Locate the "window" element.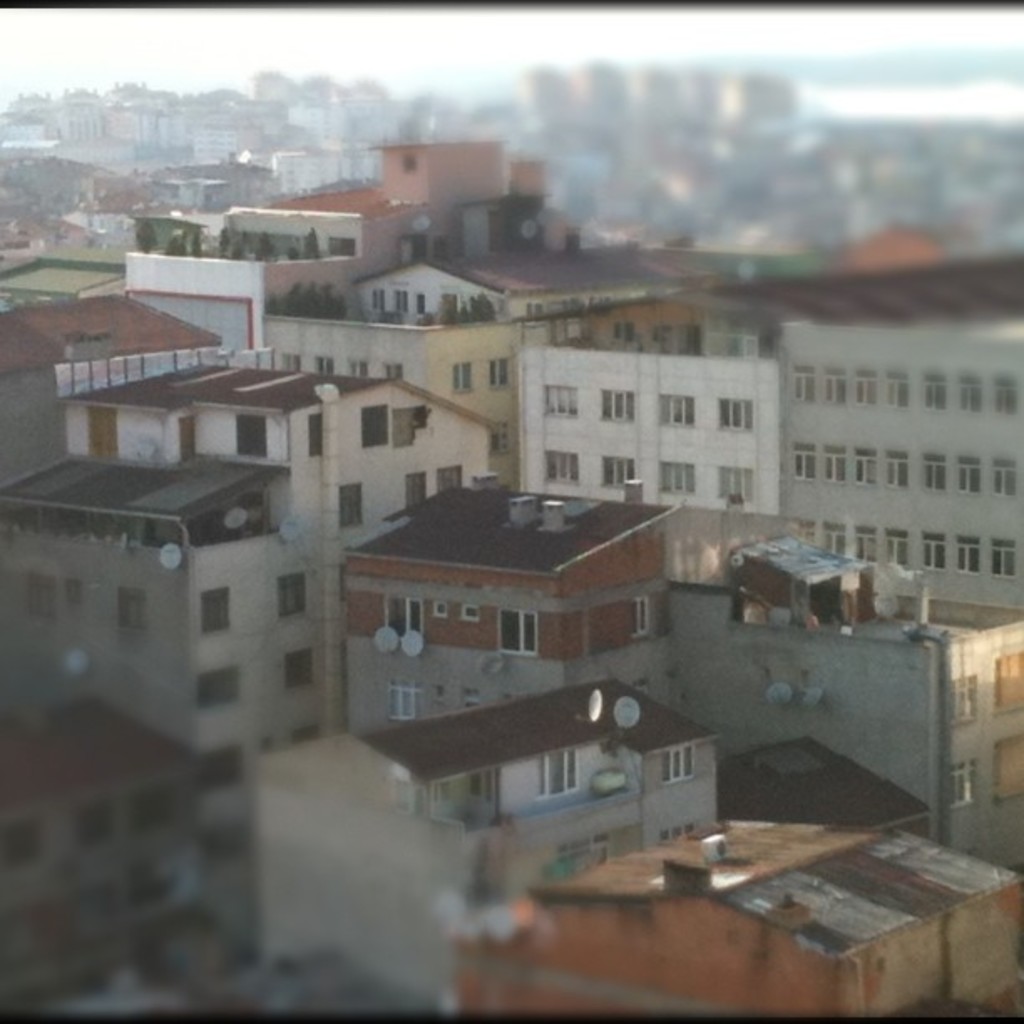
Element bbox: [827,442,845,482].
